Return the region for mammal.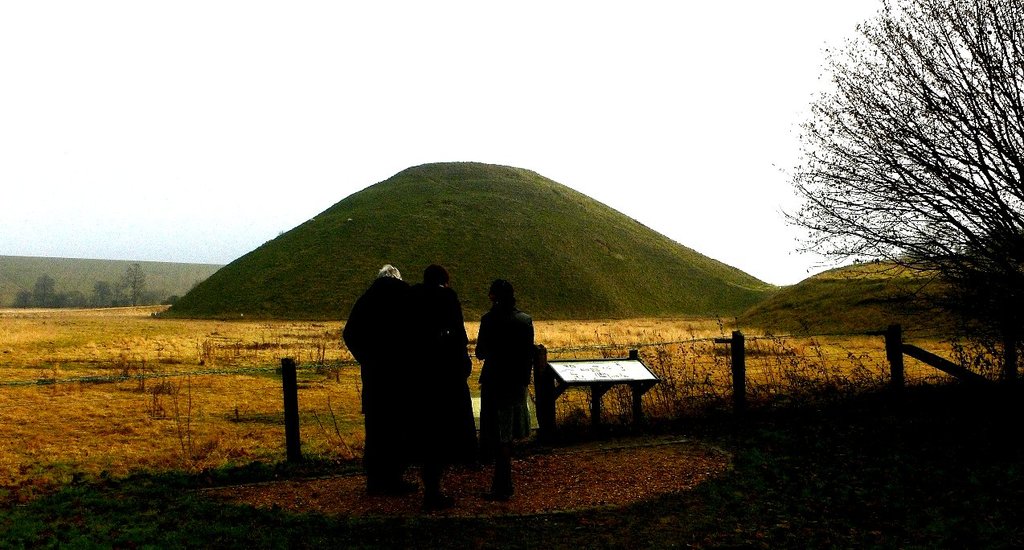
left=342, top=259, right=429, bottom=495.
